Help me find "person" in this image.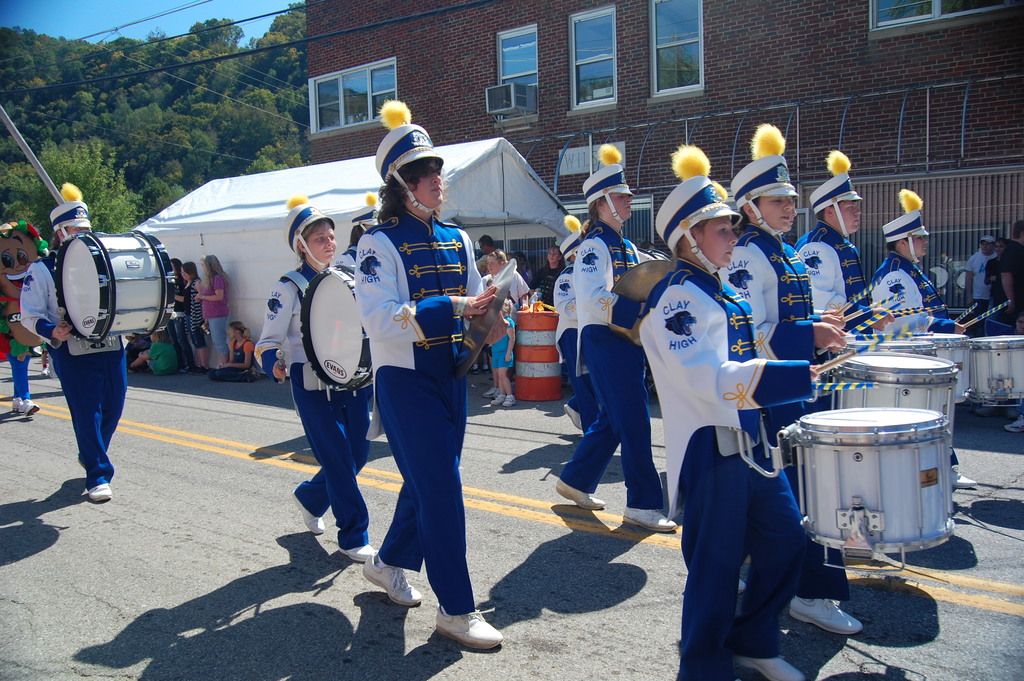
Found it: 258 218 371 565.
